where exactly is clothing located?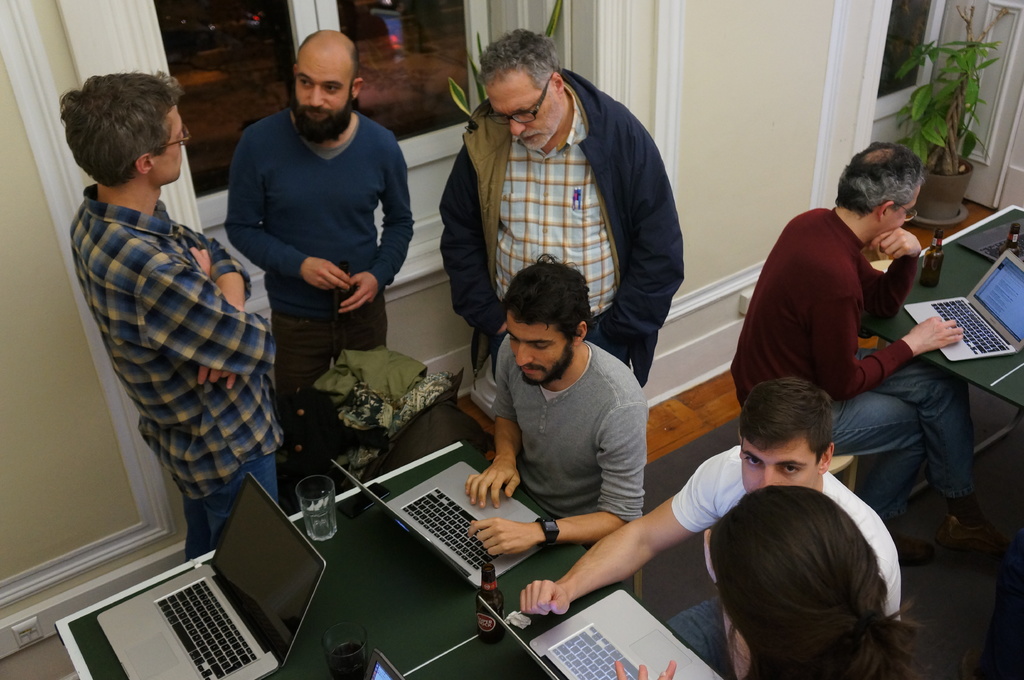
Its bounding box is locate(738, 199, 953, 471).
